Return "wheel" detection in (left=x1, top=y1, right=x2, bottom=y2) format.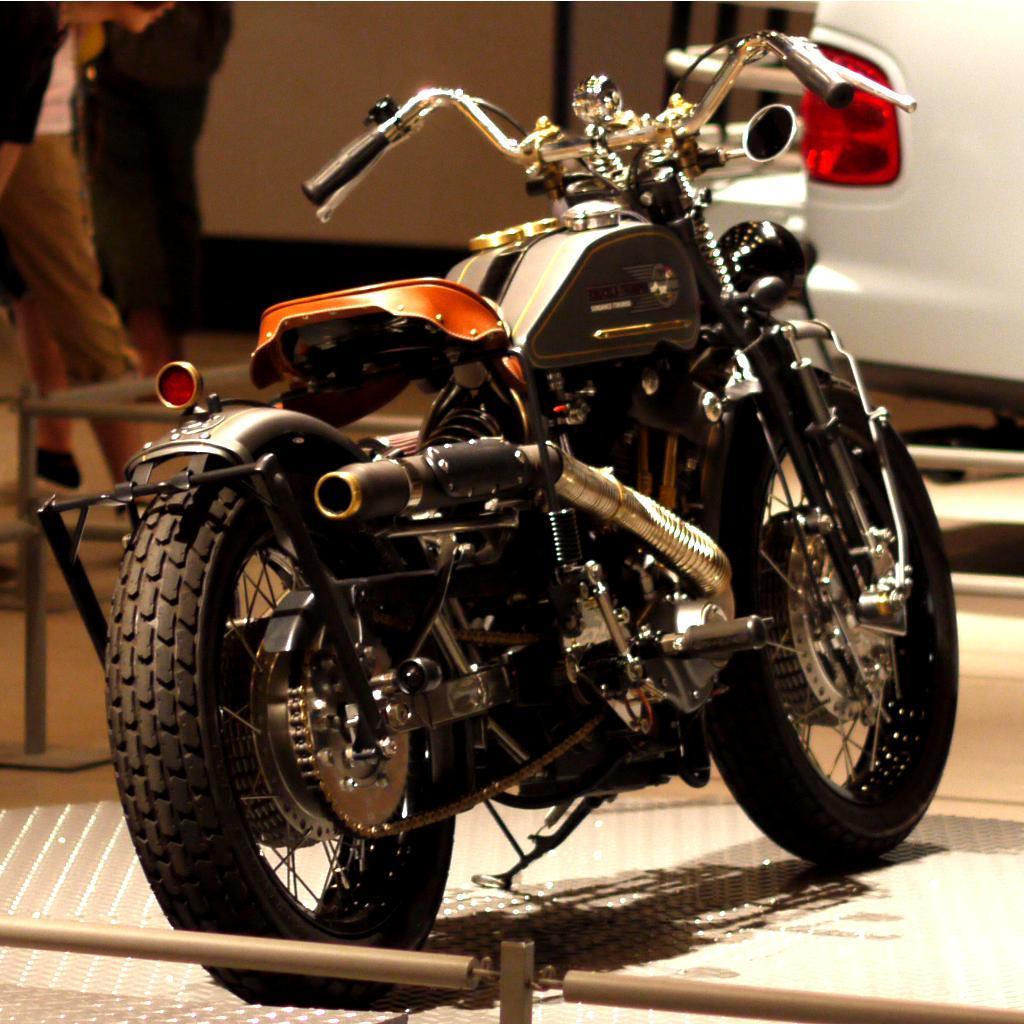
(left=106, top=402, right=505, bottom=1007).
